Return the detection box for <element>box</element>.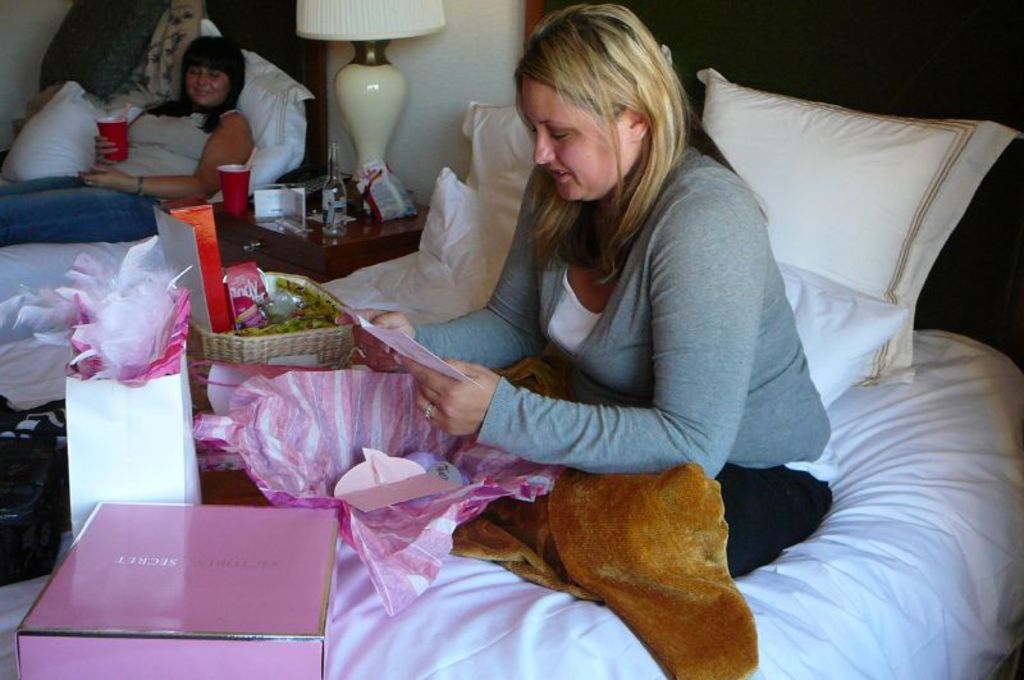
<region>14, 502, 339, 679</region>.
